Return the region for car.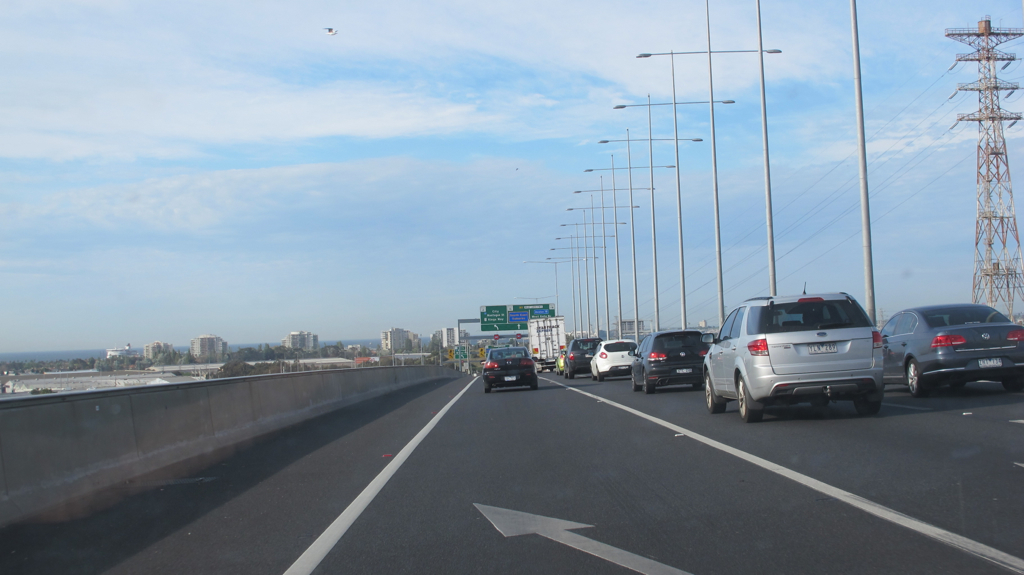
705:288:901:415.
